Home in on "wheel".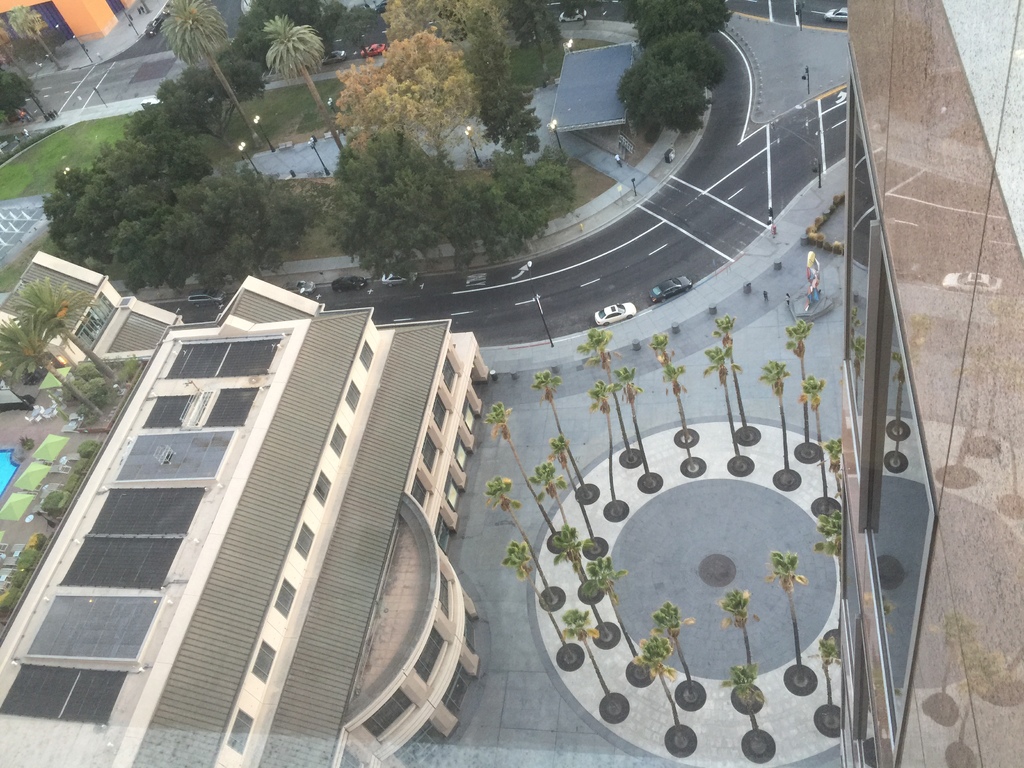
Homed in at [left=407, top=281, right=411, bottom=284].
